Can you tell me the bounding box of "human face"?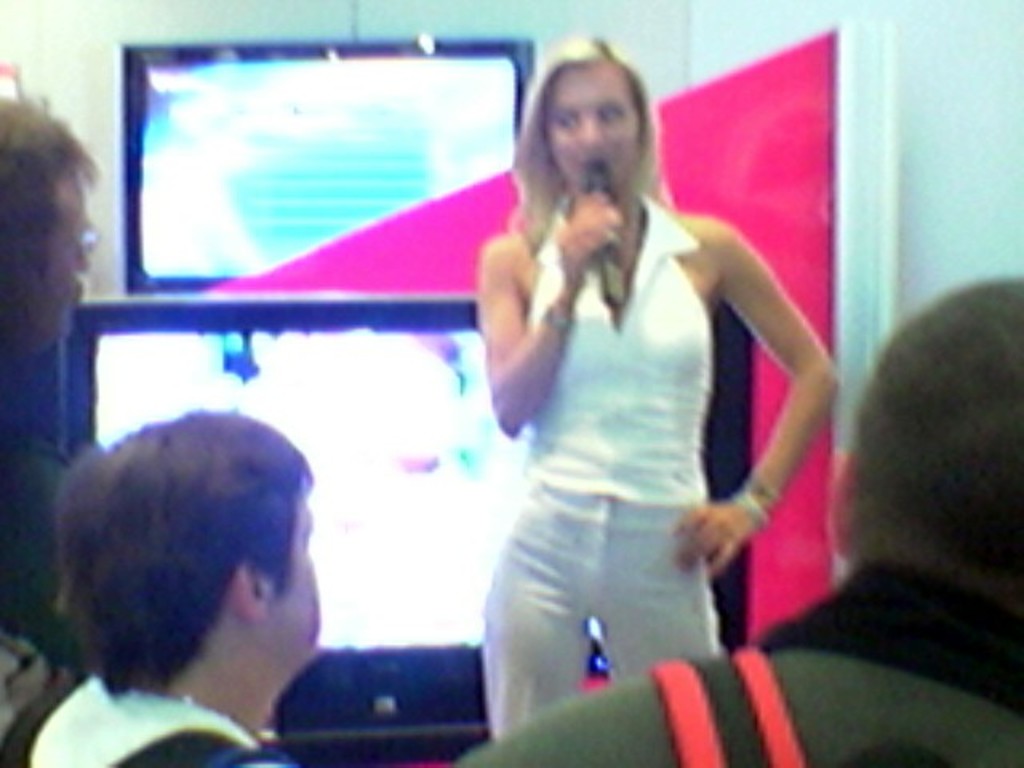
[left=269, top=482, right=323, bottom=654].
